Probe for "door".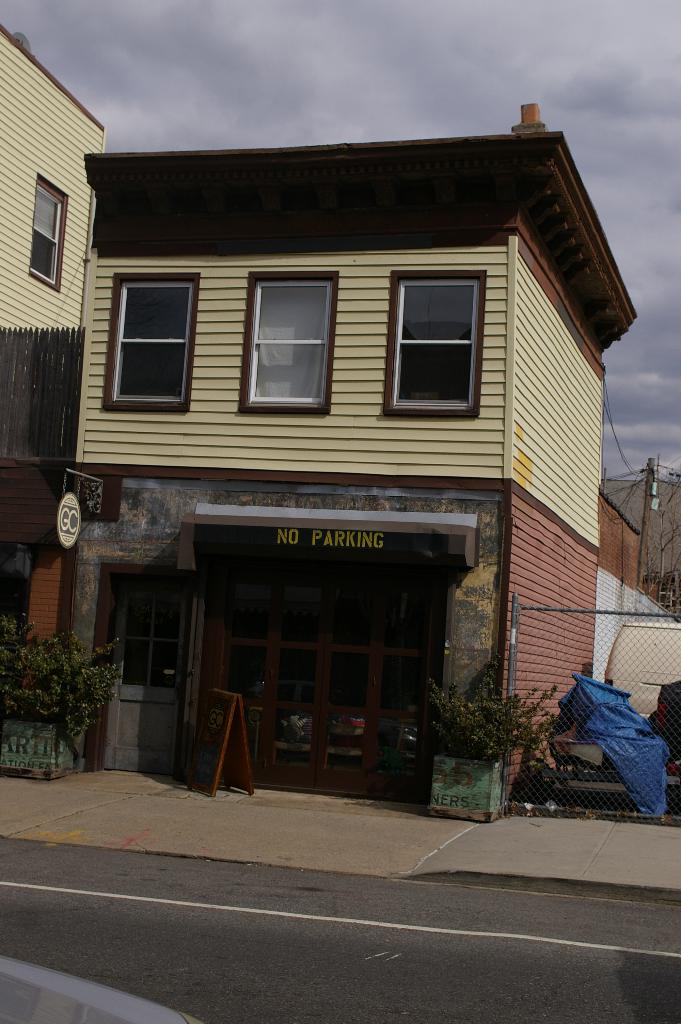
Probe result: bbox(265, 602, 379, 790).
